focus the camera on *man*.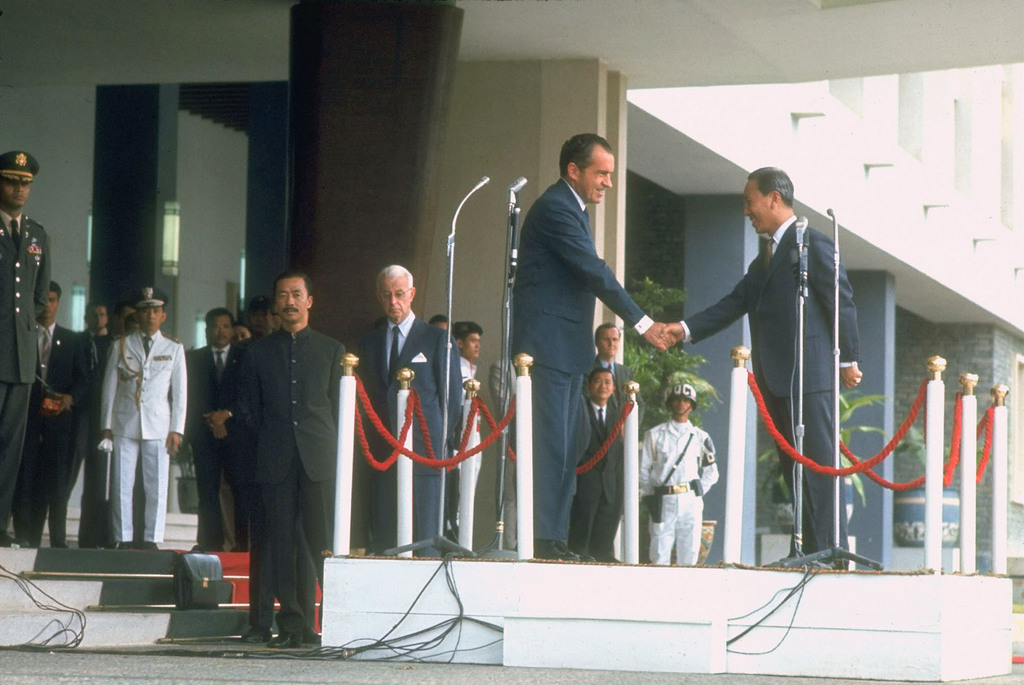
Focus region: <box>661,164,865,571</box>.
